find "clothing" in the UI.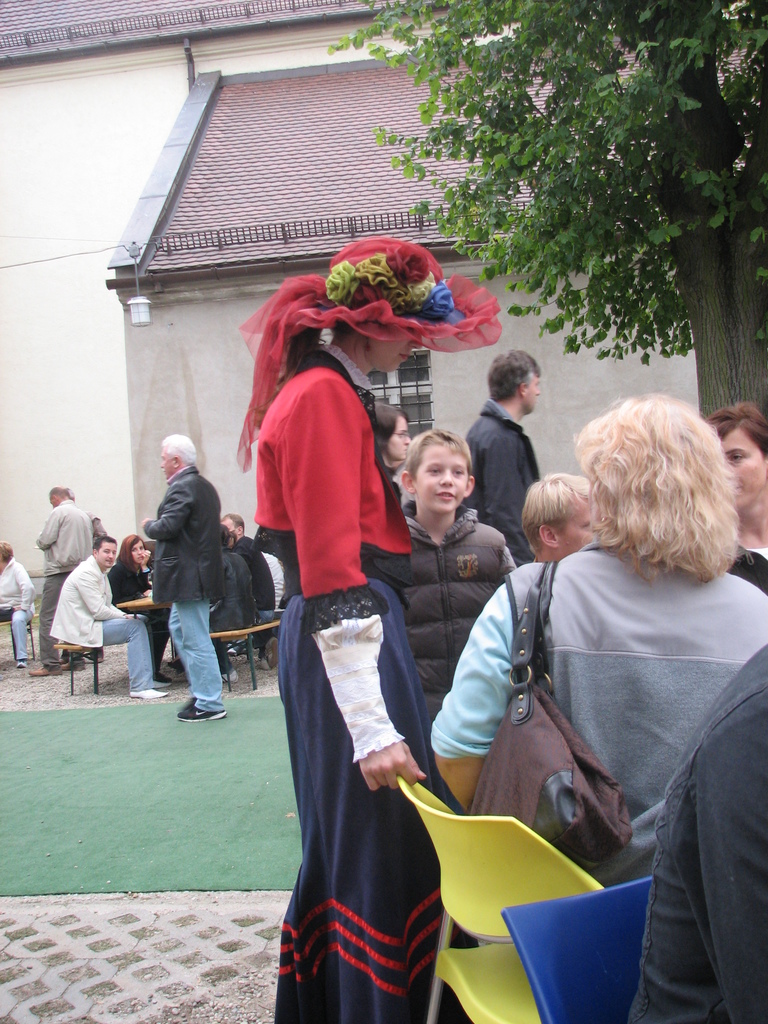
UI element at left=465, top=394, right=538, bottom=544.
